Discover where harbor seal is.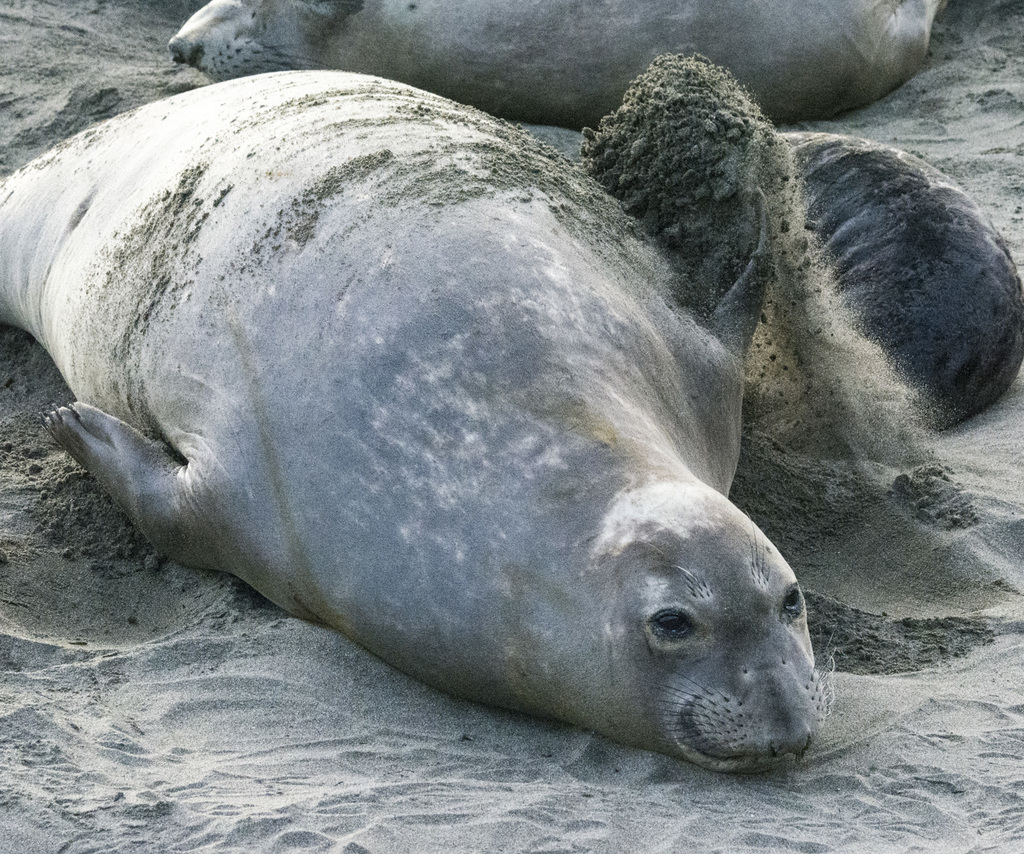
Discovered at 168 0 946 127.
